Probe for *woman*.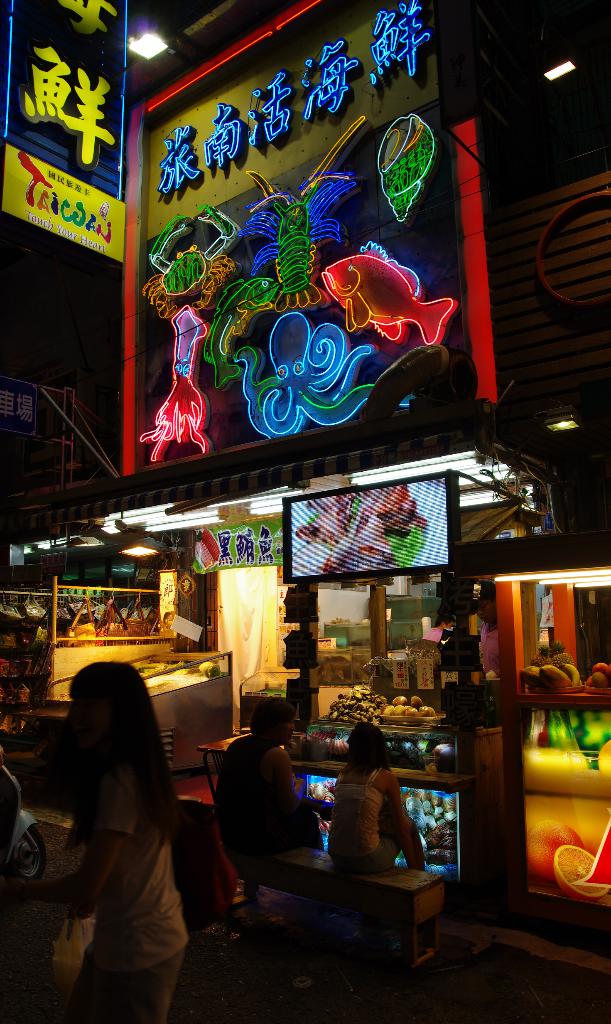
Probe result: <region>477, 579, 501, 673</region>.
